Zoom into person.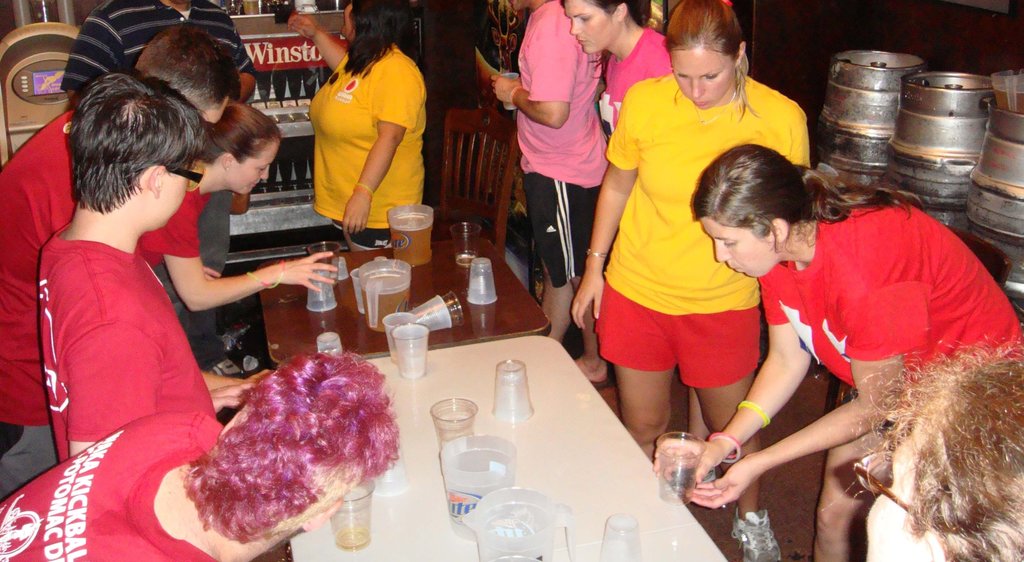
Zoom target: box(63, 0, 260, 94).
